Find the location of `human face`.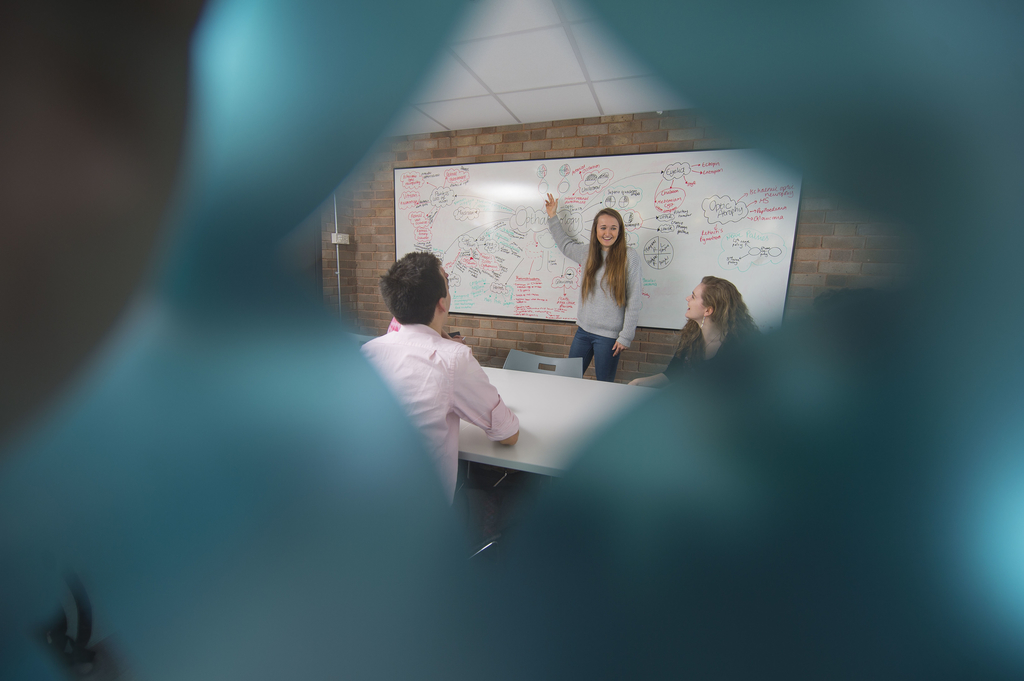
Location: {"left": 597, "top": 216, "right": 617, "bottom": 245}.
